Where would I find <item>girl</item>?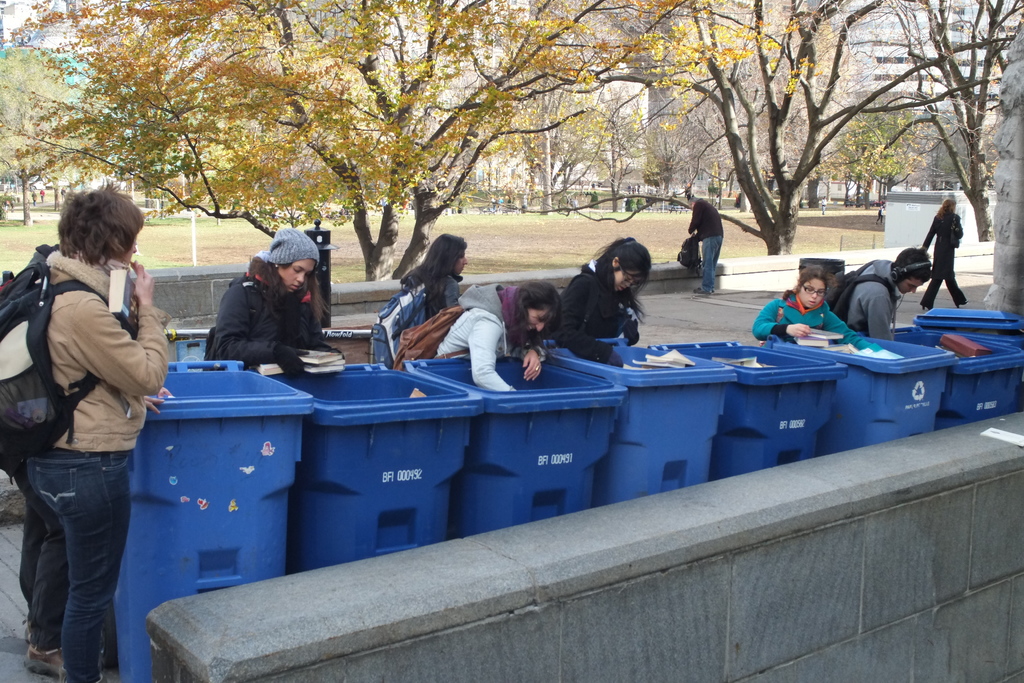
At <bbox>205, 224, 348, 375</bbox>.
